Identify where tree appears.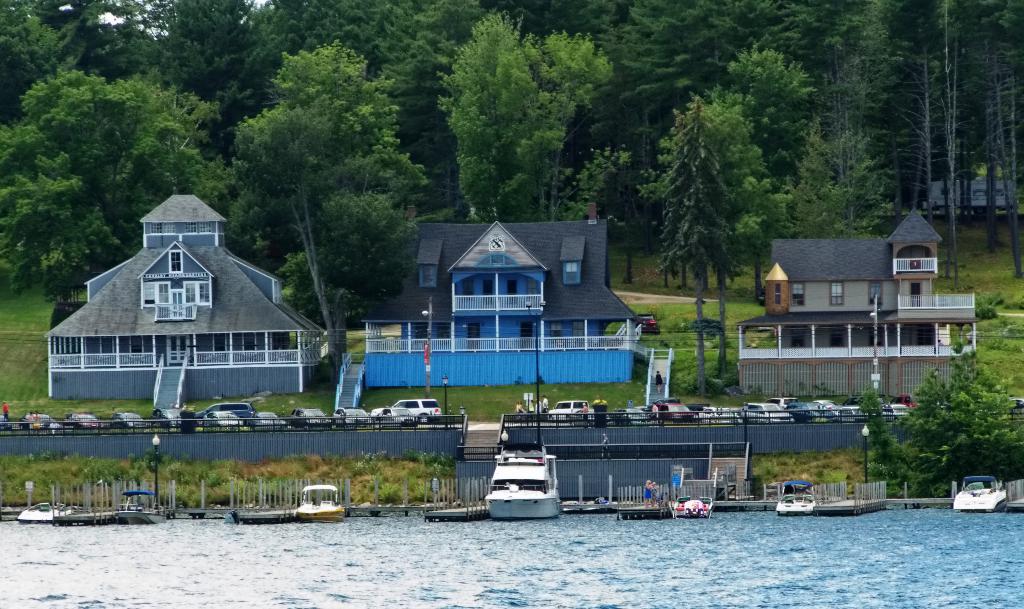
Appears at rect(521, 26, 635, 224).
